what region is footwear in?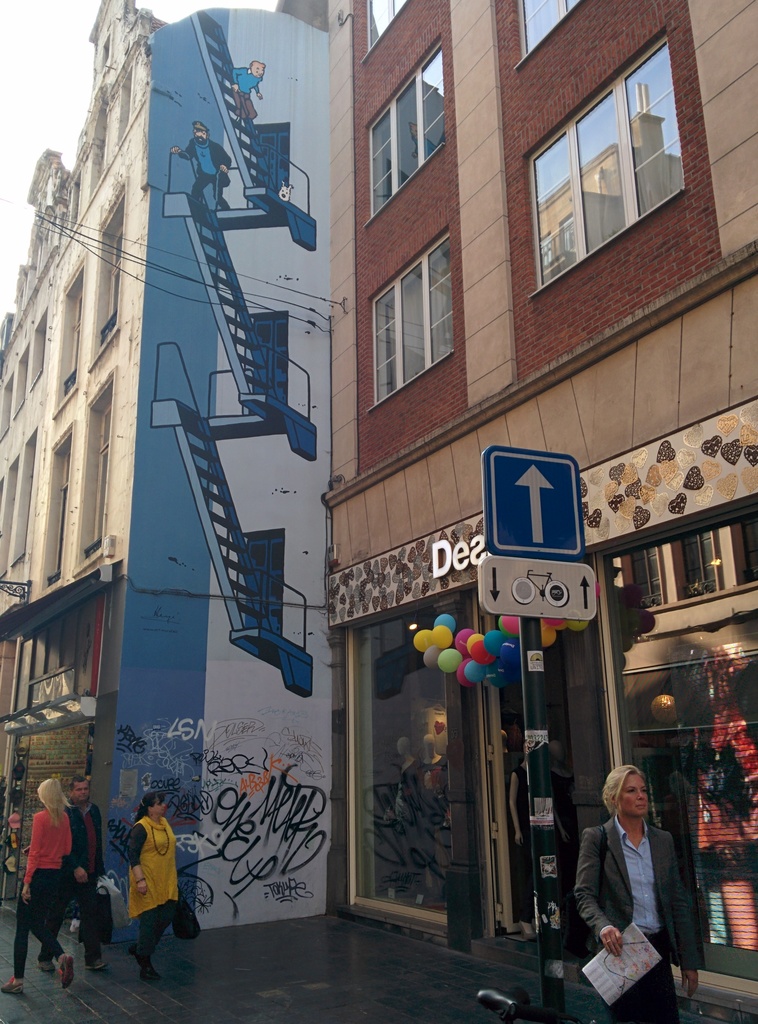
bbox(1, 970, 29, 996).
